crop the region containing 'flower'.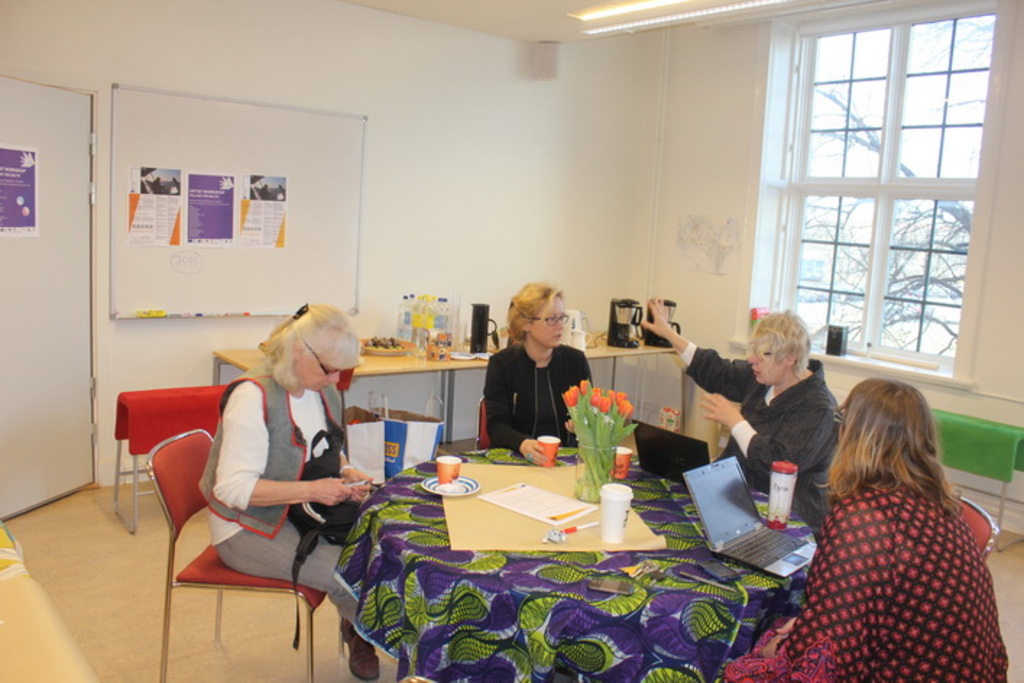
Crop region: Rect(577, 375, 587, 392).
